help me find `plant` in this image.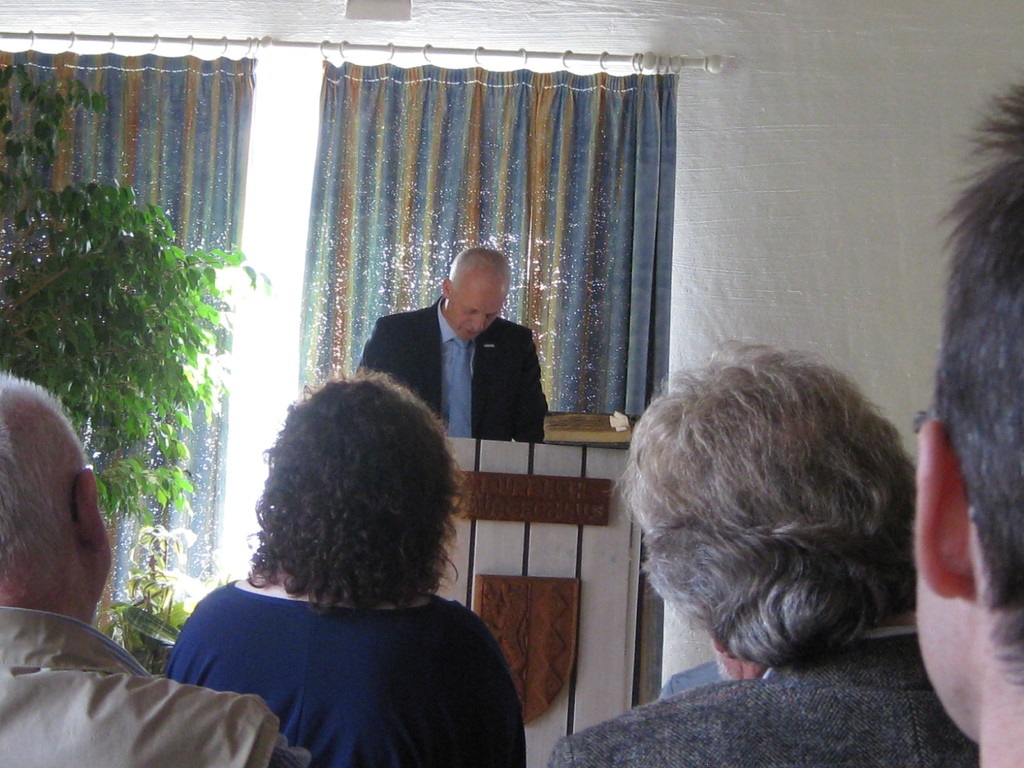
Found it: [108, 519, 219, 663].
